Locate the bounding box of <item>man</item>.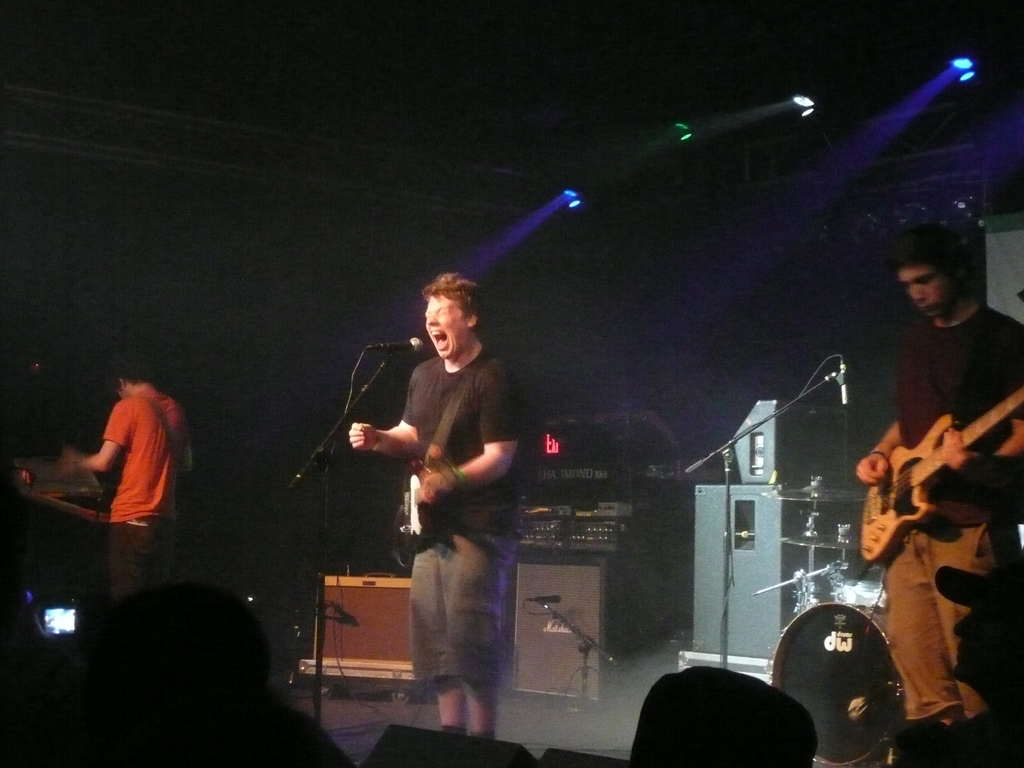
Bounding box: <region>856, 224, 1023, 767</region>.
